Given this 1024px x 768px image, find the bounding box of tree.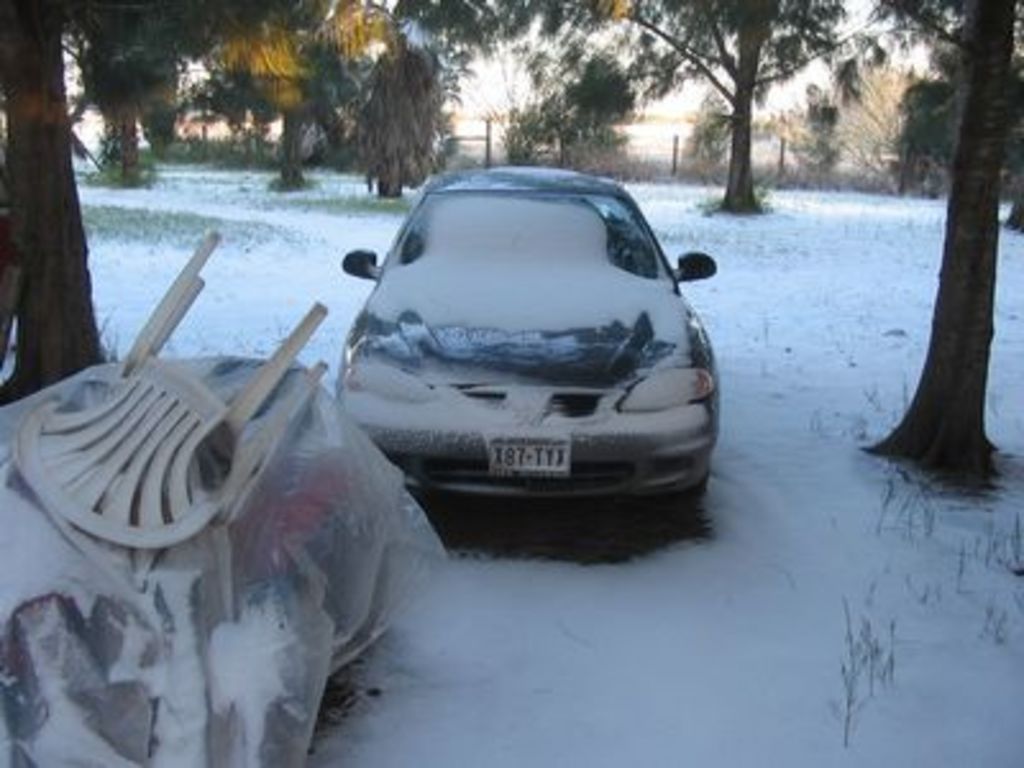
<region>860, 54, 1023, 481</region>.
